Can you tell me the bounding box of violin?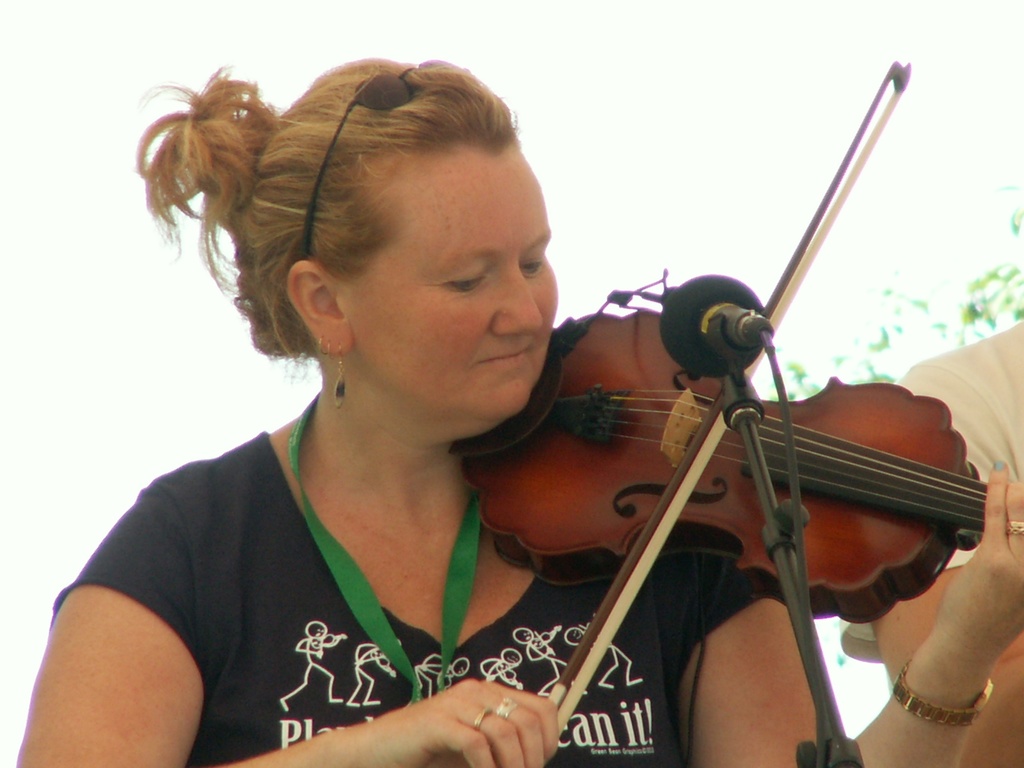
Rect(872, 557, 1021, 767).
